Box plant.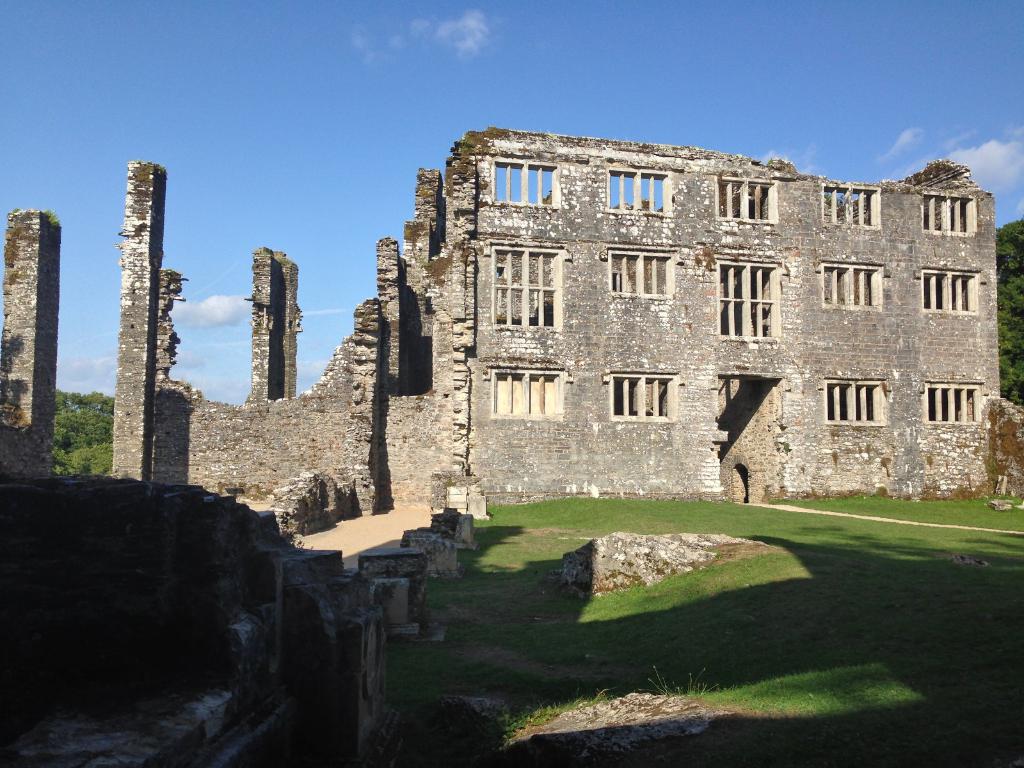
x1=443, y1=474, x2=459, y2=492.
